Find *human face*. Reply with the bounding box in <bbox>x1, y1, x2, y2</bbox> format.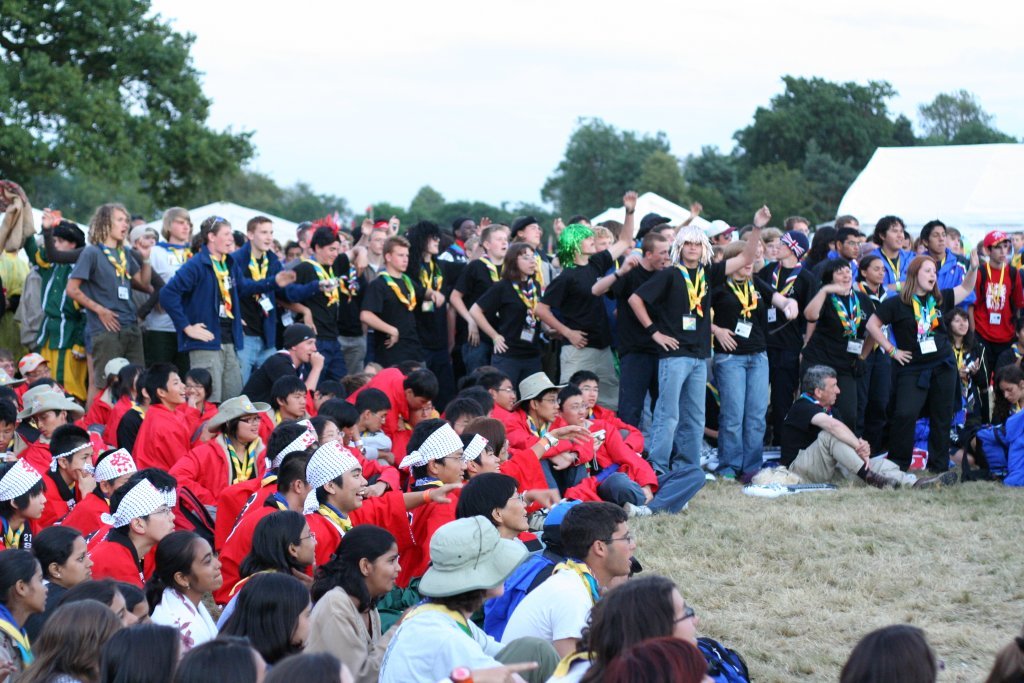
<bbox>57, 536, 93, 580</bbox>.
